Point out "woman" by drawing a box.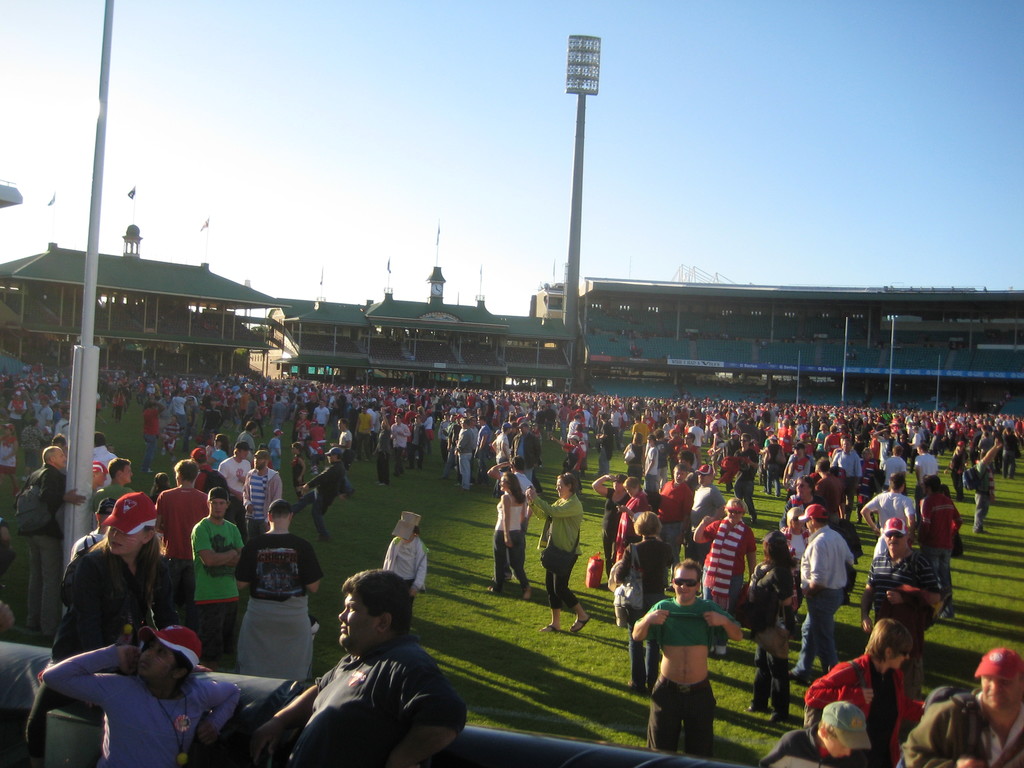
select_region(613, 476, 650, 563).
